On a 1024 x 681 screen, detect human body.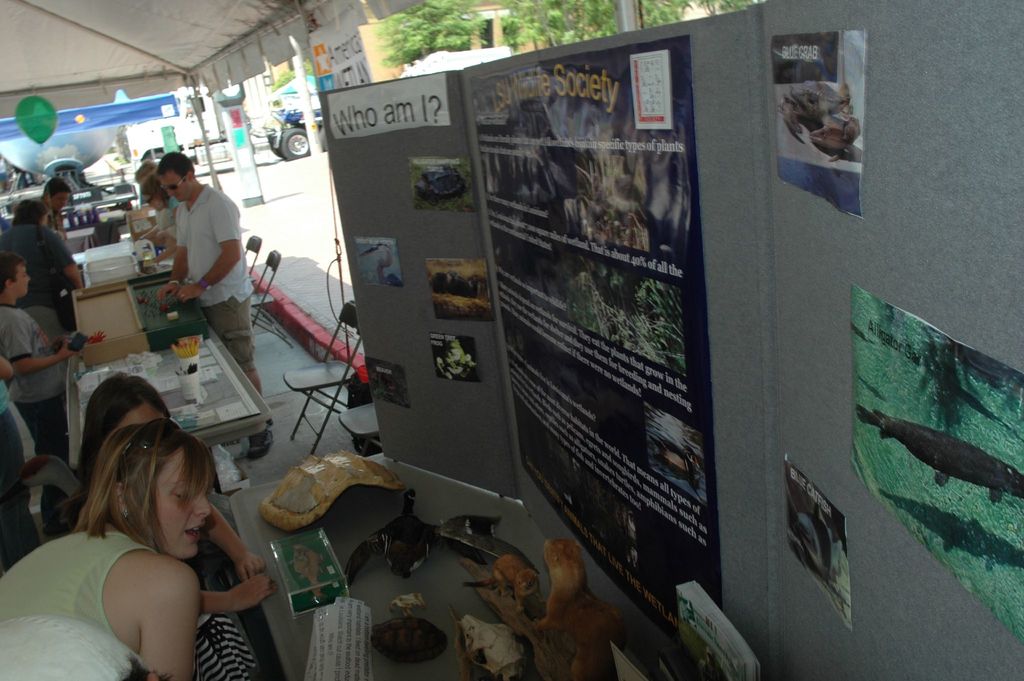
{"x1": 69, "y1": 370, "x2": 276, "y2": 679}.
